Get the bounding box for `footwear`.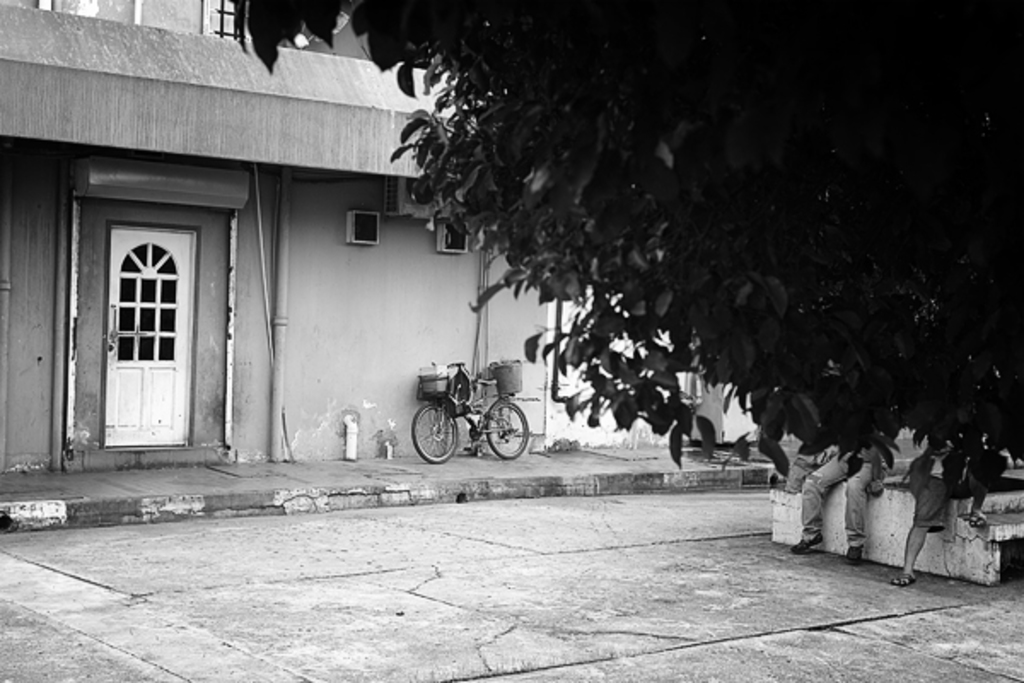
crop(836, 538, 874, 563).
